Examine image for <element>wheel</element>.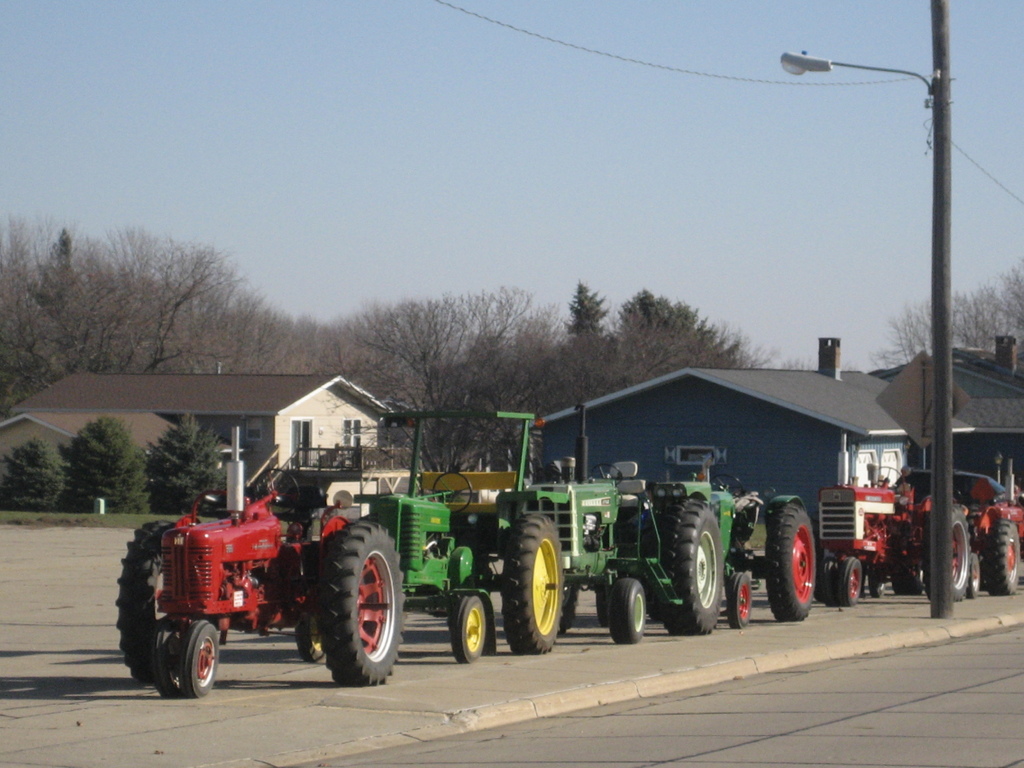
Examination result: region(506, 509, 569, 659).
